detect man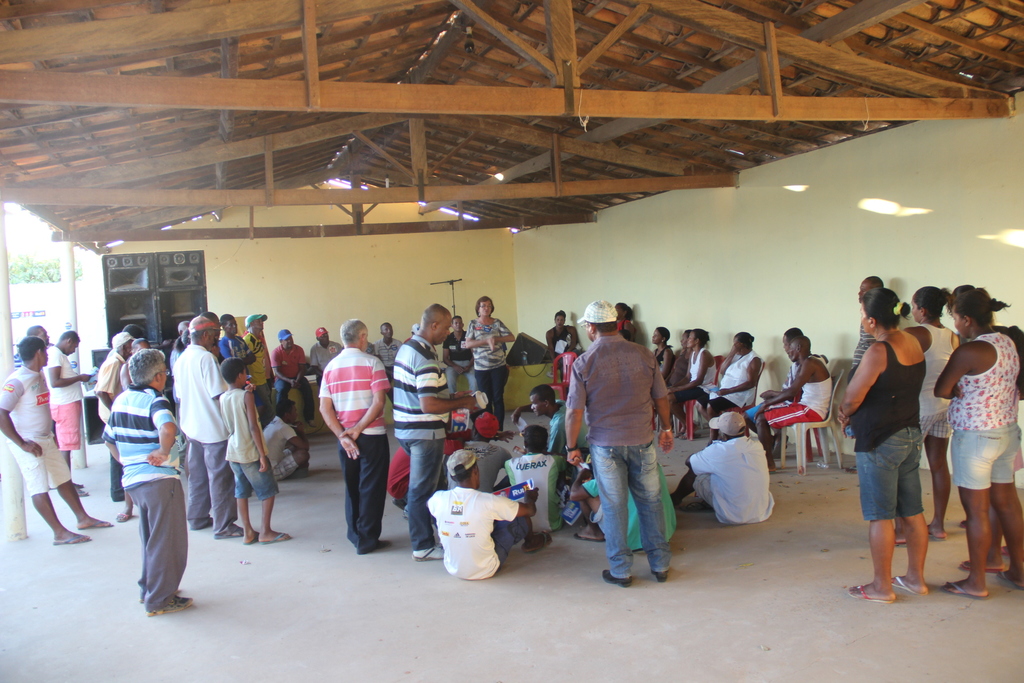
Rect(306, 323, 340, 373)
